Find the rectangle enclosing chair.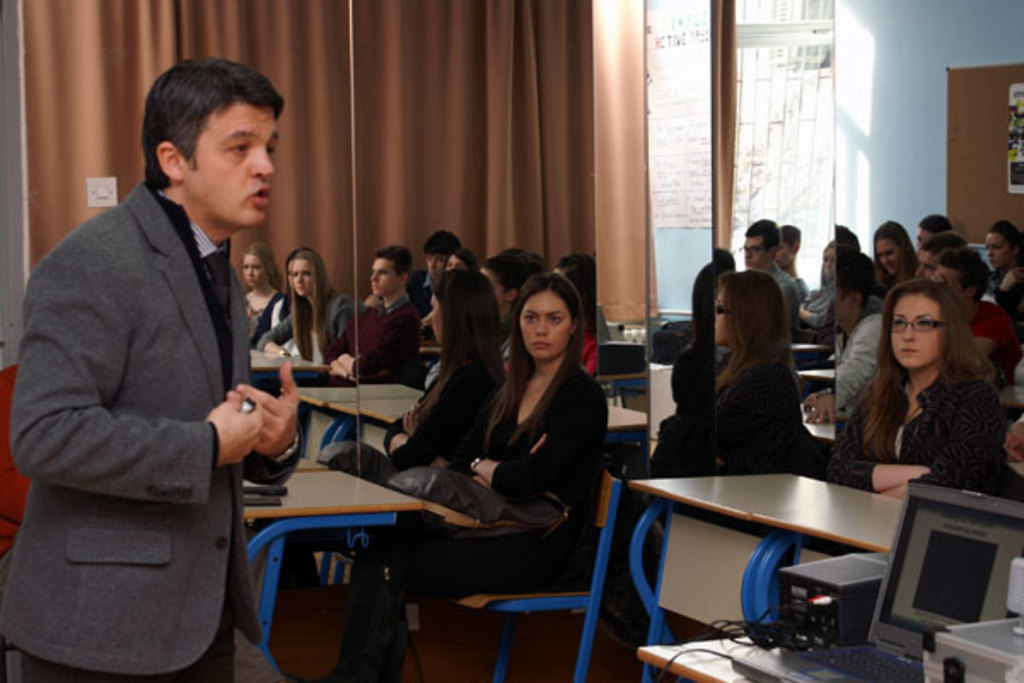
<bbox>449, 461, 625, 681</bbox>.
